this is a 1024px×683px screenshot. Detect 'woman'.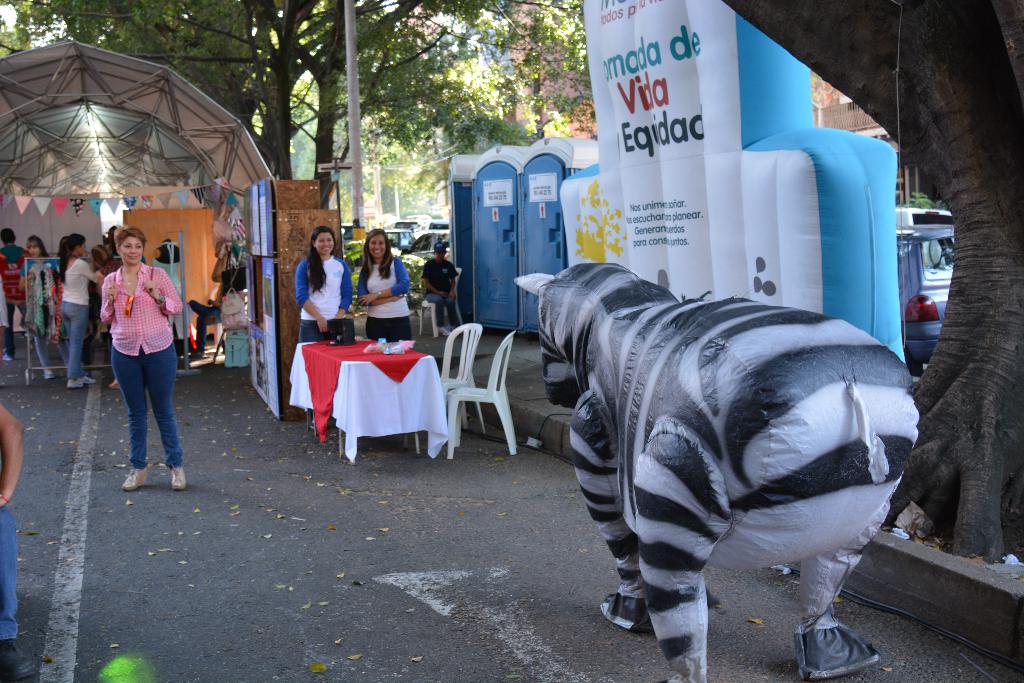
bbox(298, 223, 351, 430).
